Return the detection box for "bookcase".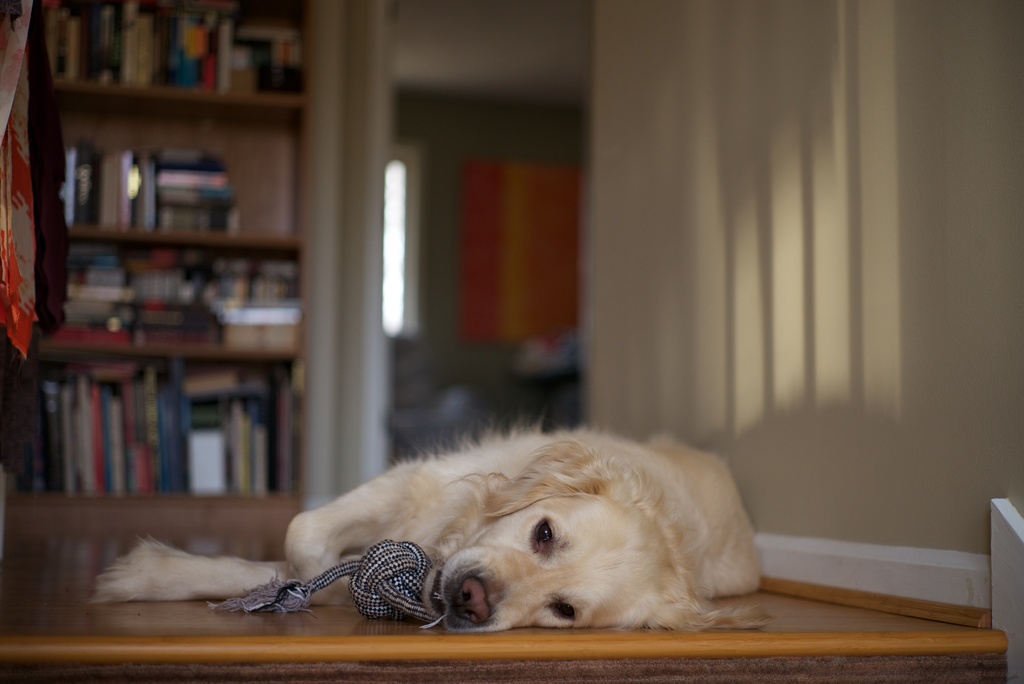
box(0, 0, 307, 541).
